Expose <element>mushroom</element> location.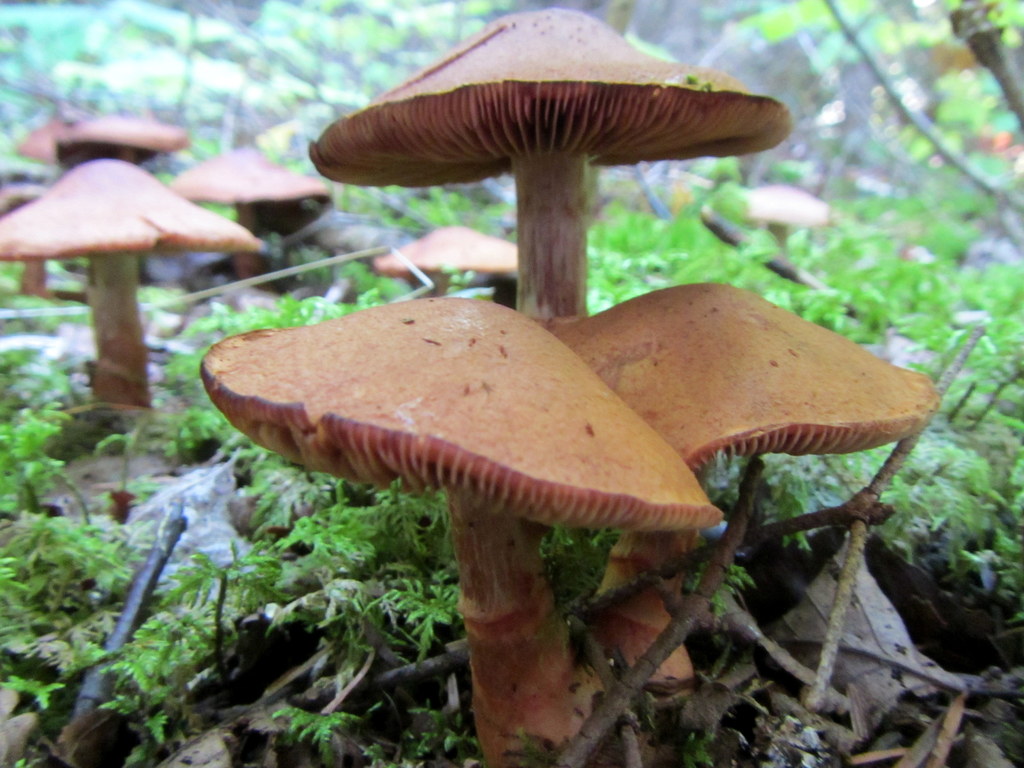
Exposed at region(551, 278, 940, 767).
